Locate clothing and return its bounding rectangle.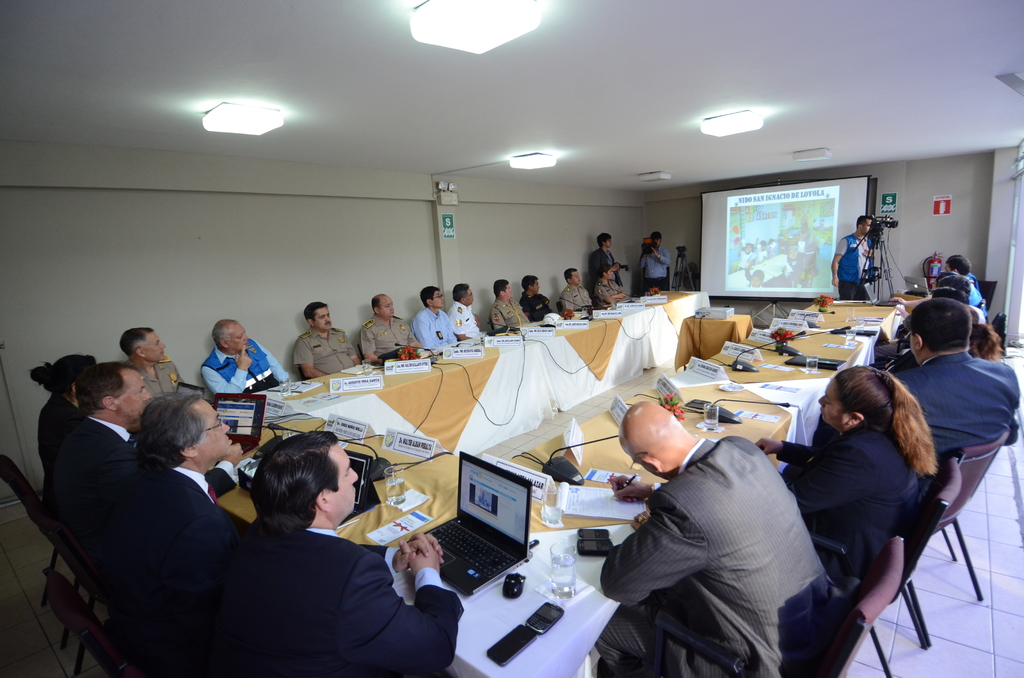
[559,282,595,309].
